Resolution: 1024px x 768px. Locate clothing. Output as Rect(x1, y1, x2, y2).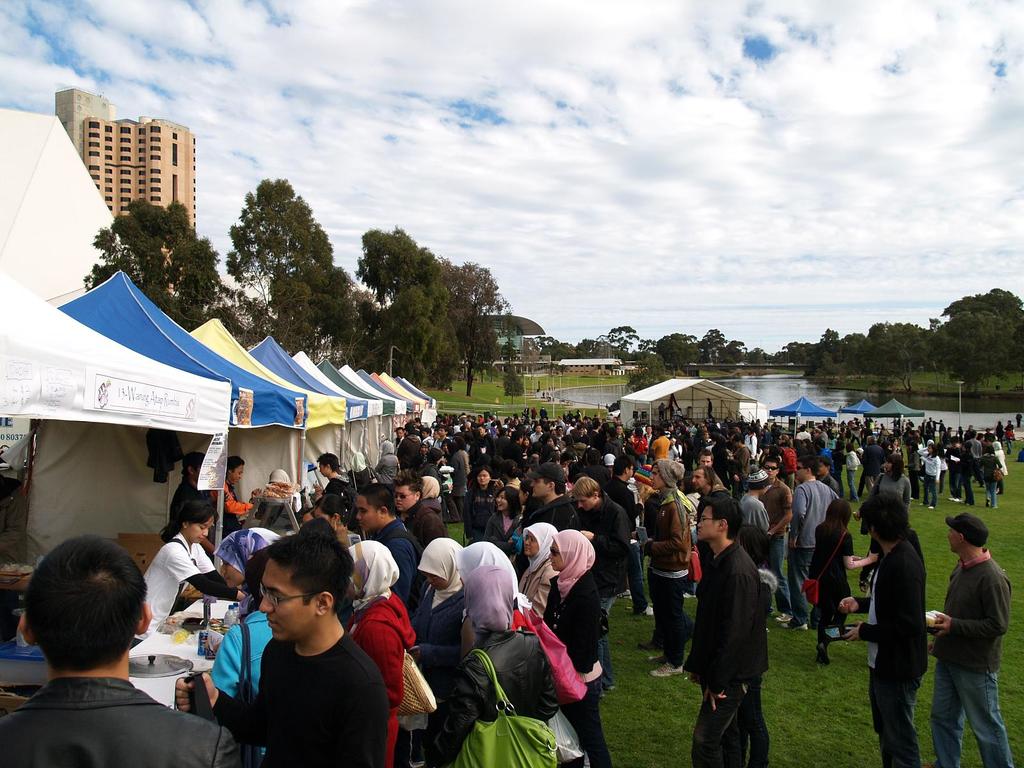
Rect(346, 589, 415, 765).
